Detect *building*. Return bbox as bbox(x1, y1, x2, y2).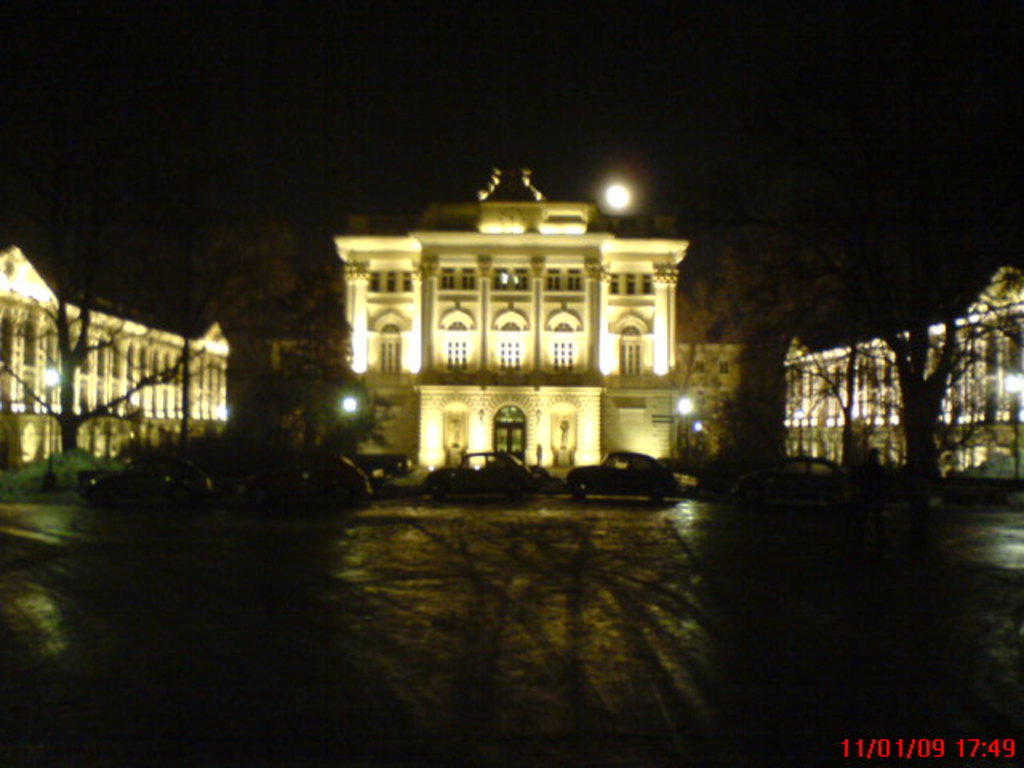
bbox(677, 334, 742, 454).
